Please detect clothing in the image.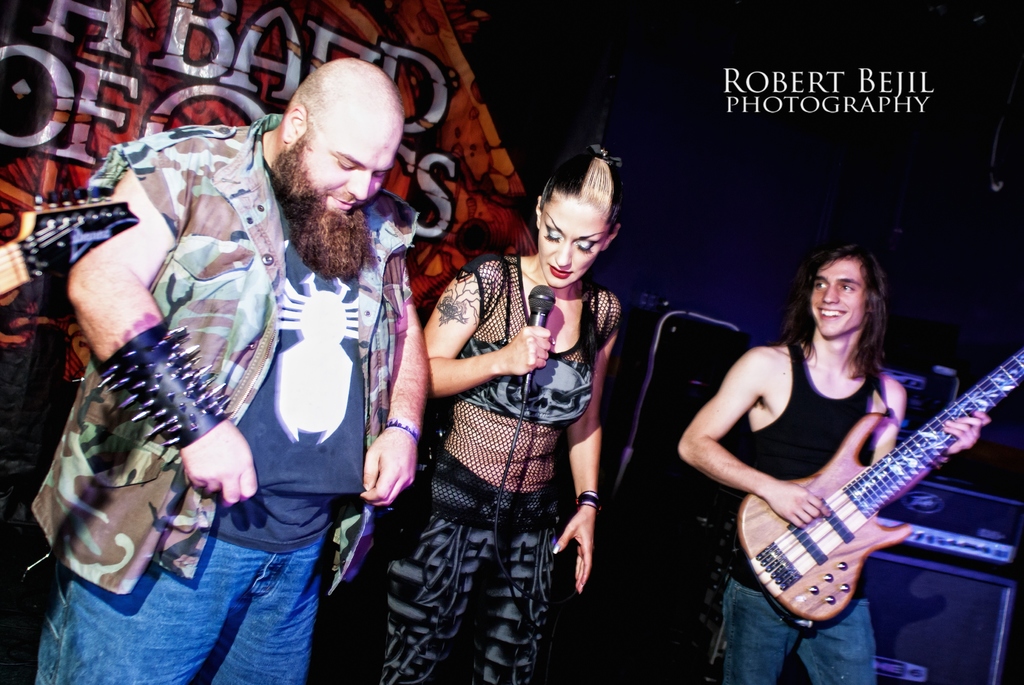
pyautogui.locateOnScreen(668, 344, 885, 684).
